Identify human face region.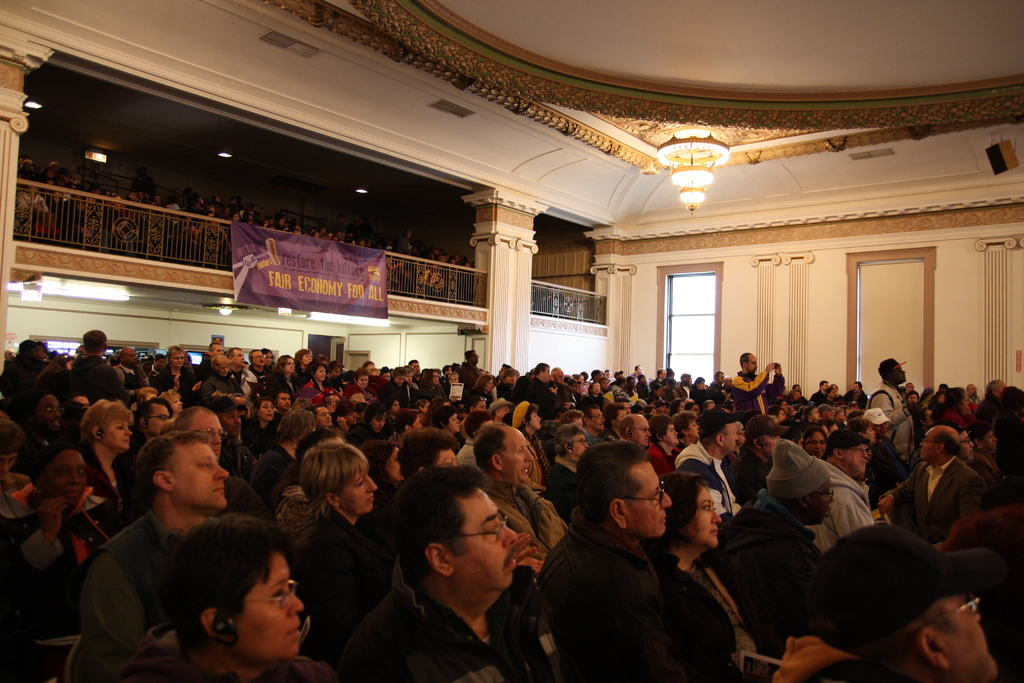
Region: [x1=73, y1=396, x2=90, y2=408].
